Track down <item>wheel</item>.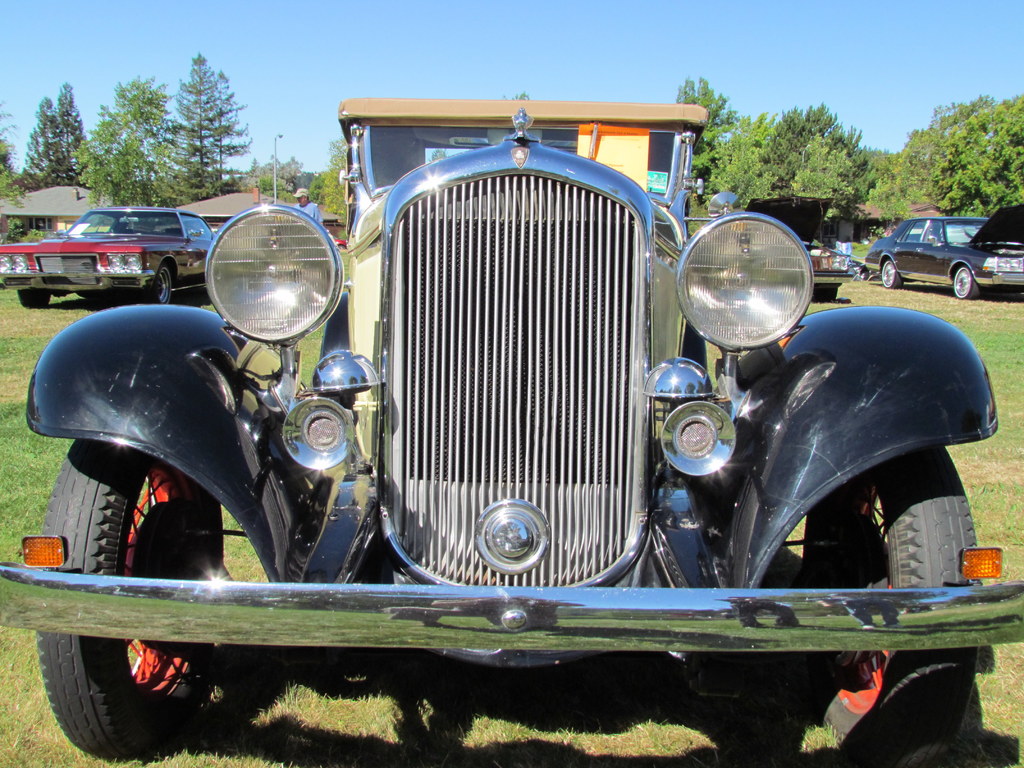
Tracked to 44/380/264/747.
